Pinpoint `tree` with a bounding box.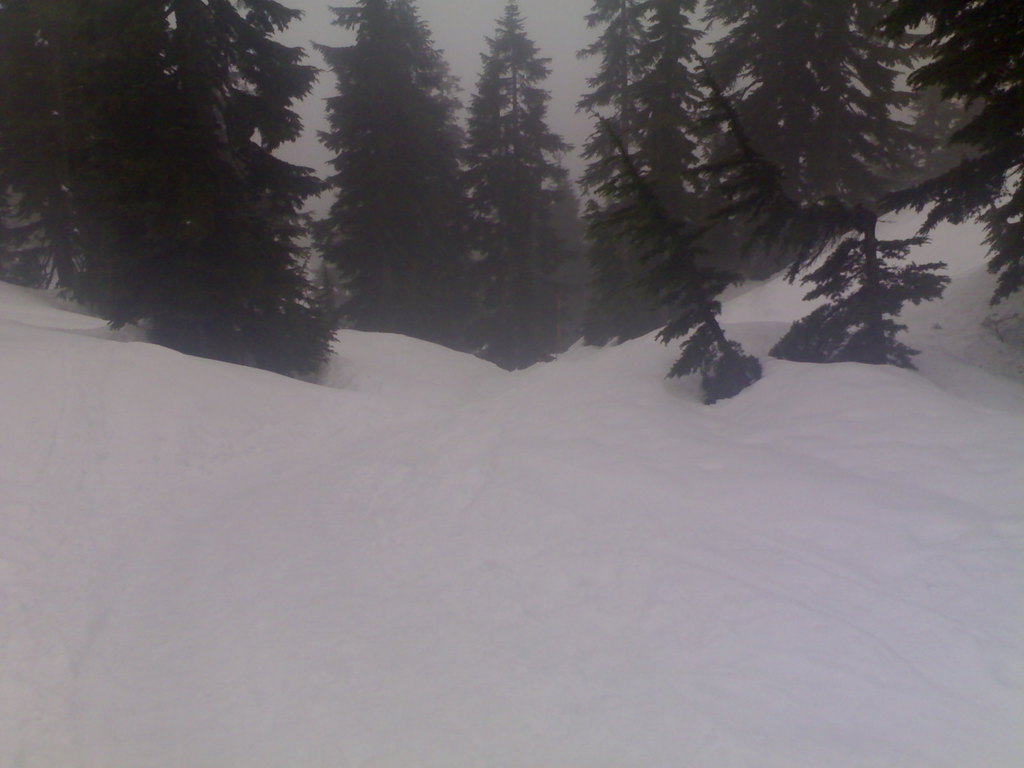
573 0 687 344.
